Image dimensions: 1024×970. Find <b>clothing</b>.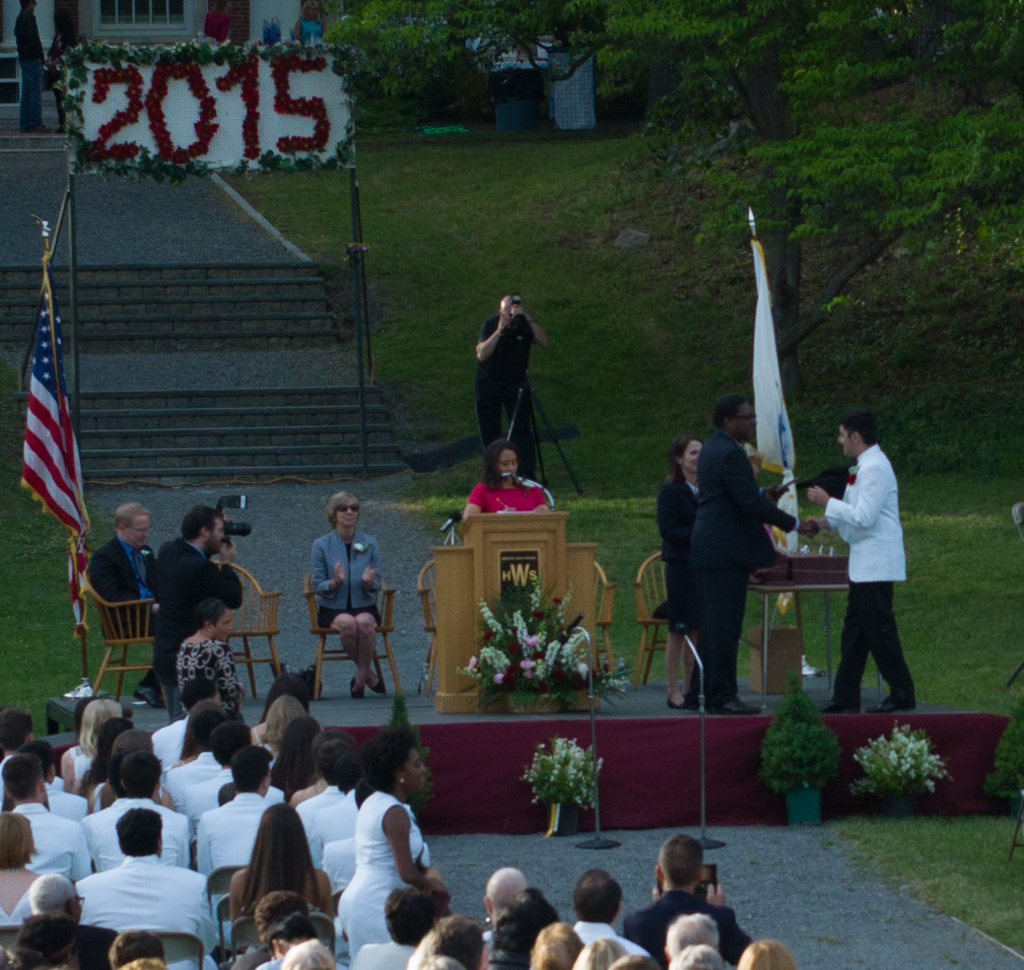
bbox(93, 529, 140, 615).
